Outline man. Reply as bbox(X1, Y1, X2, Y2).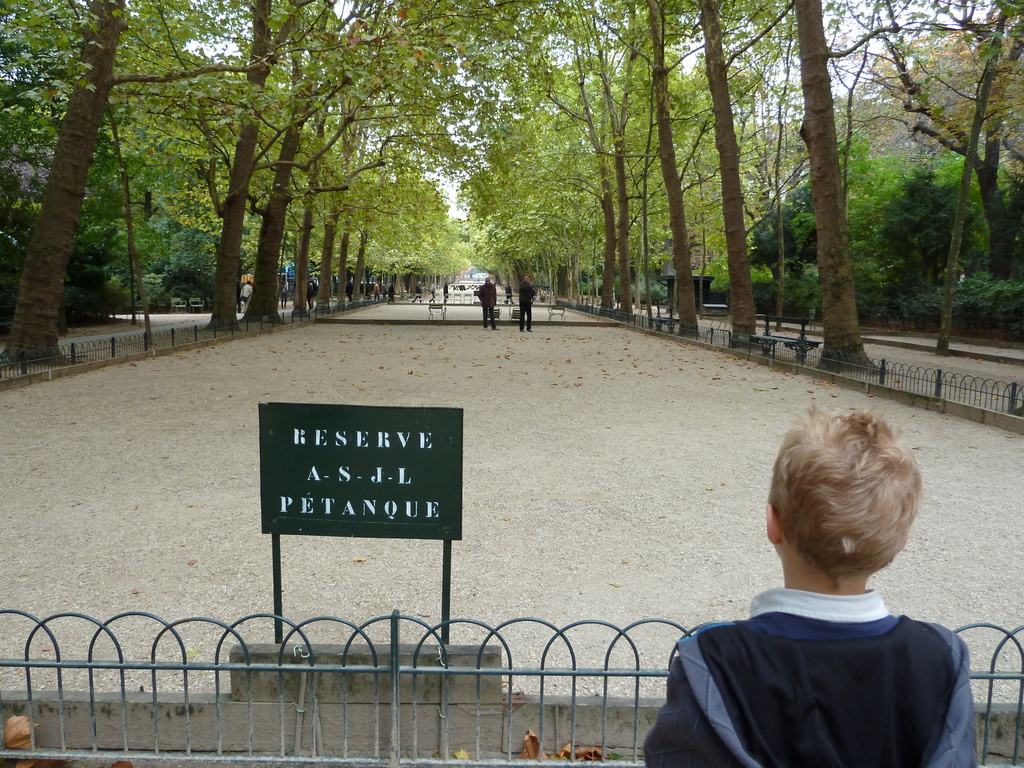
bbox(479, 275, 500, 326).
